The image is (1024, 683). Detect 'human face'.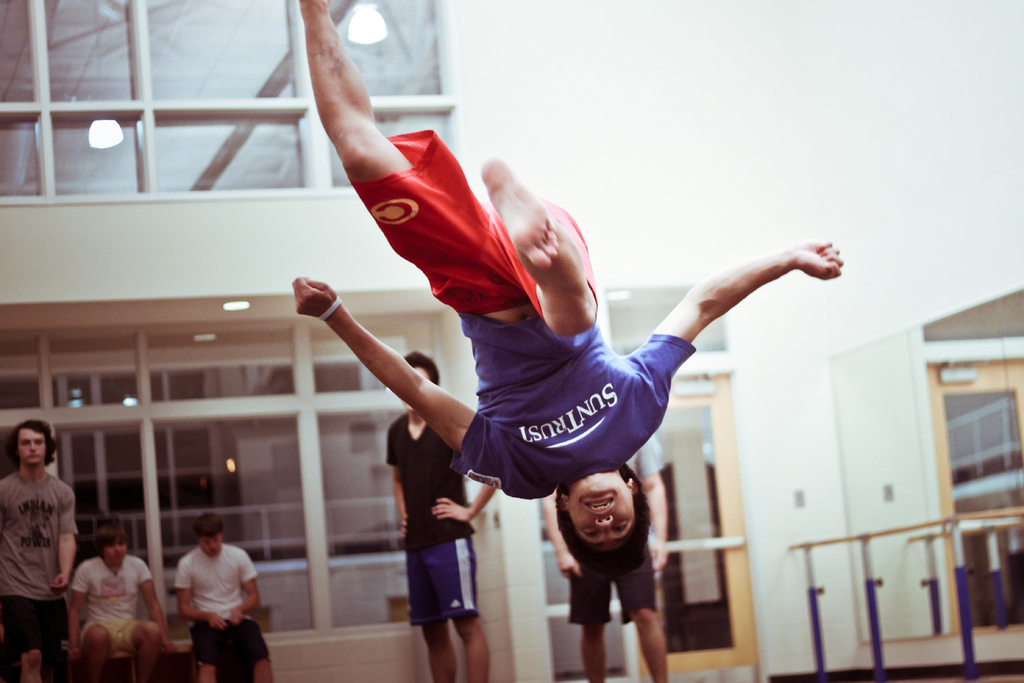
Detection: bbox=(200, 532, 220, 554).
